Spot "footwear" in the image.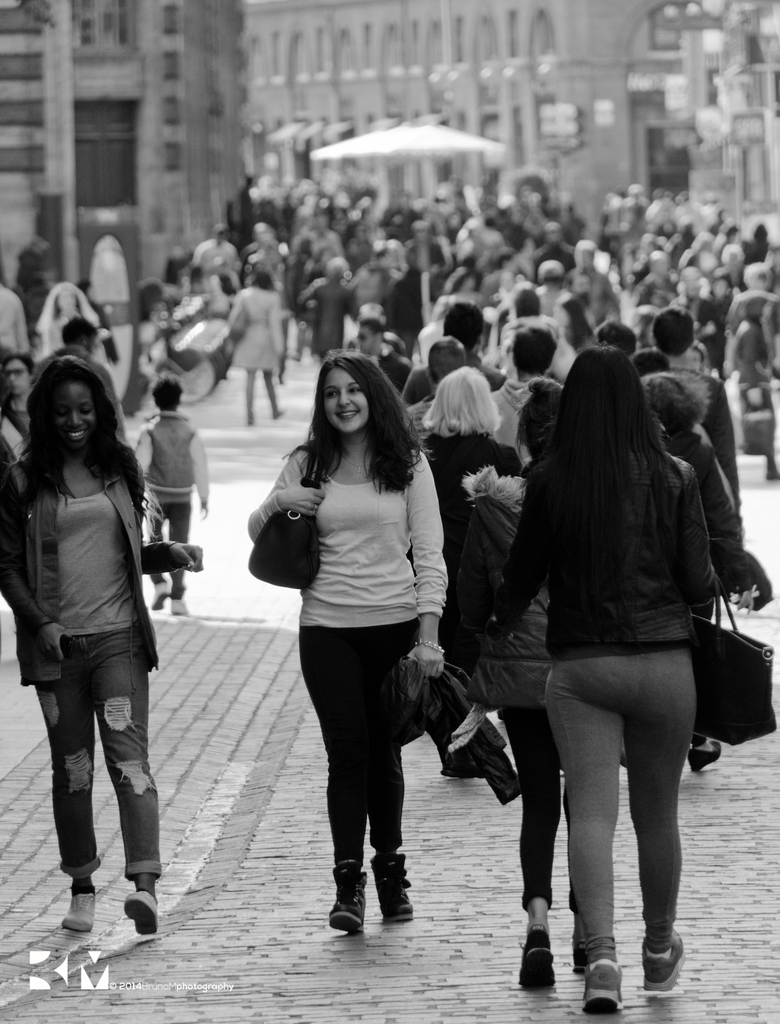
"footwear" found at BBox(637, 925, 695, 1000).
